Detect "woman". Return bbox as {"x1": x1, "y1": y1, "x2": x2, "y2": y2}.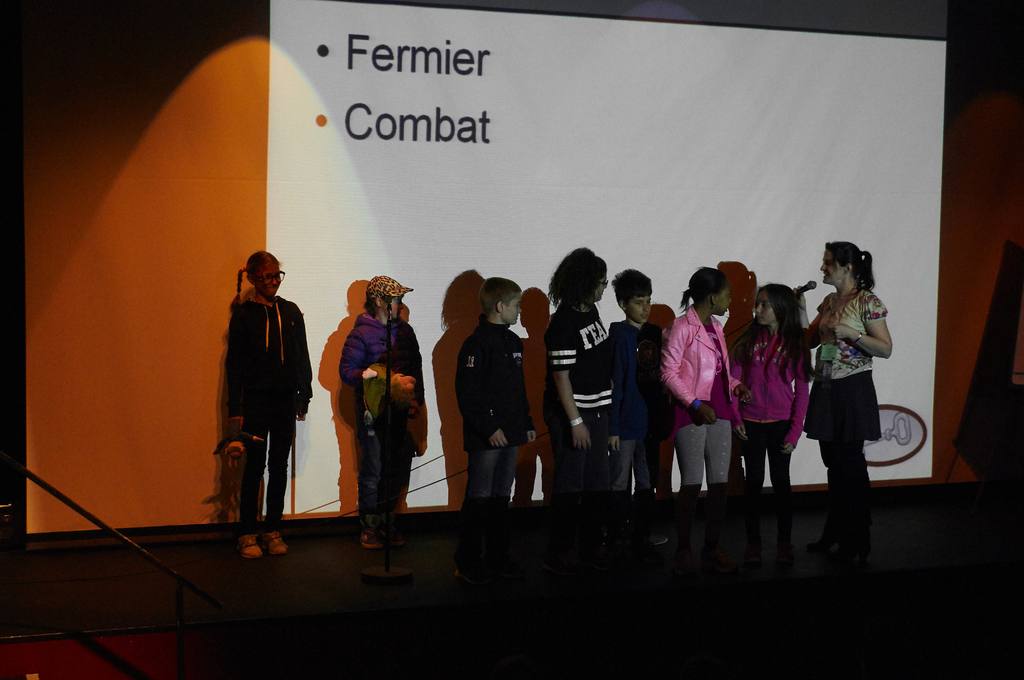
{"x1": 540, "y1": 239, "x2": 614, "y2": 576}.
